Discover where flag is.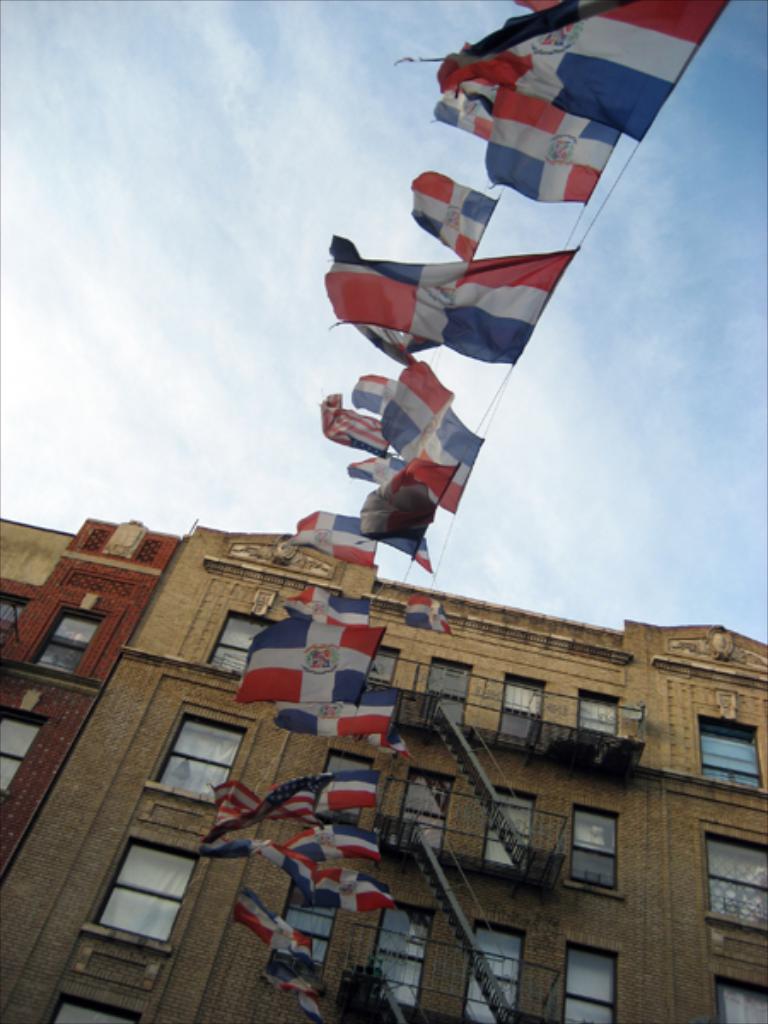
Discovered at detection(230, 889, 311, 964).
